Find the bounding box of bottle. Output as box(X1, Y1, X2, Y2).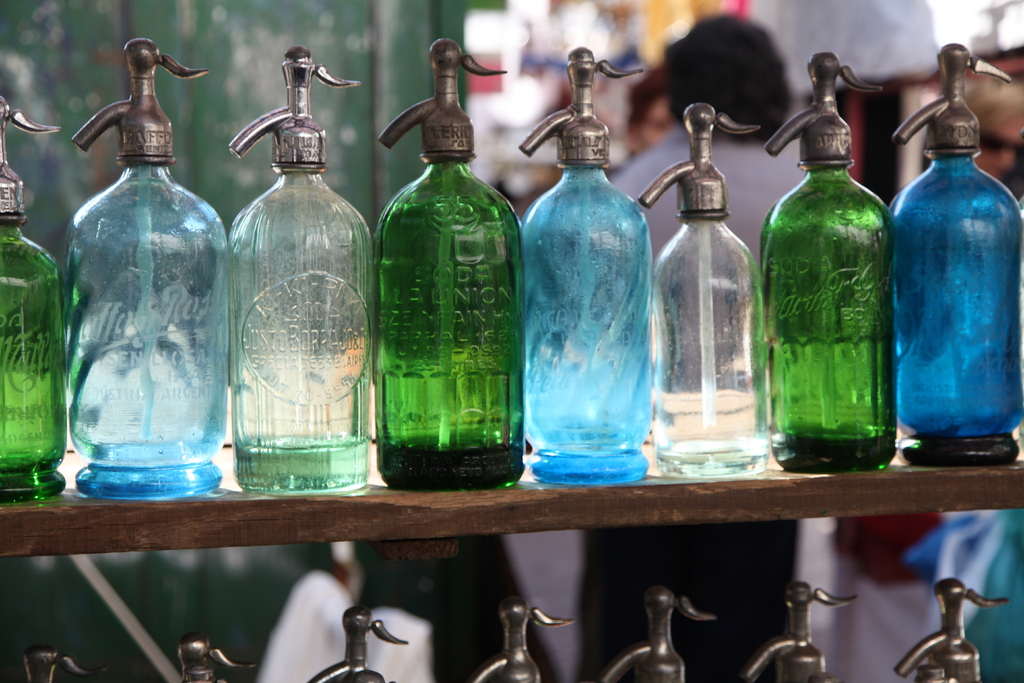
box(230, 49, 373, 496).
